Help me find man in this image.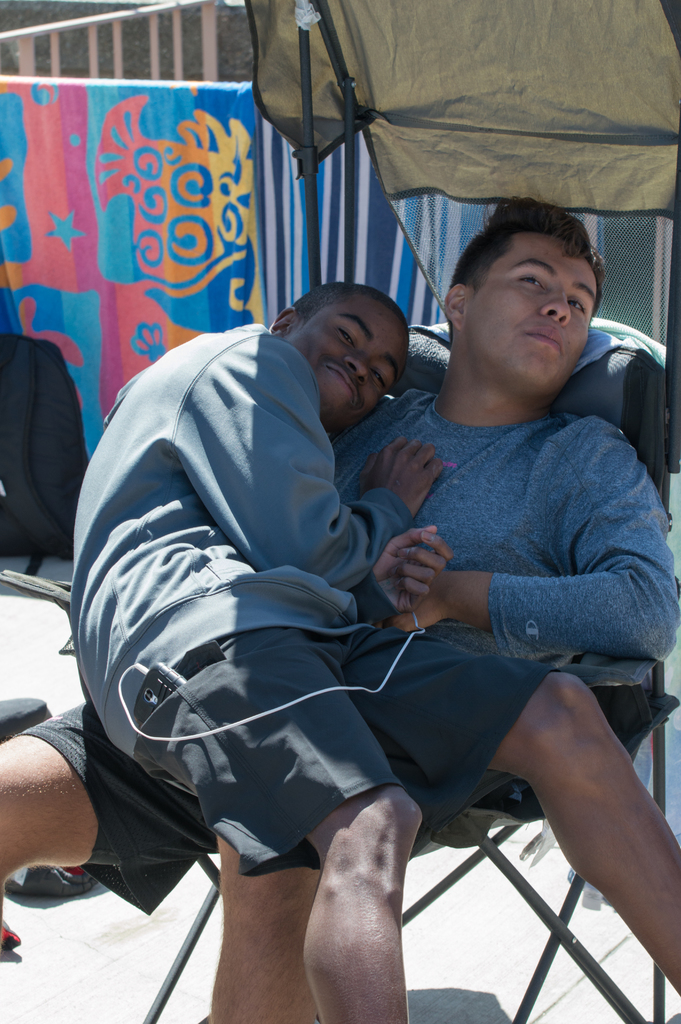
Found it: 0, 197, 680, 1004.
